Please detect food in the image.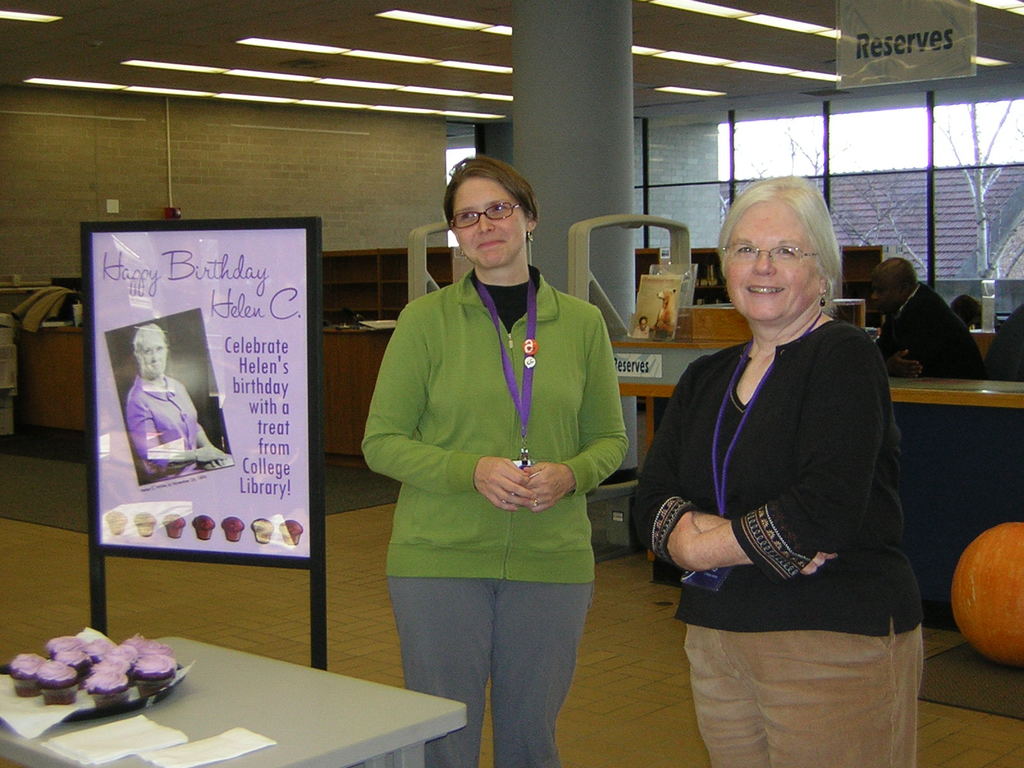
(193,512,216,540).
